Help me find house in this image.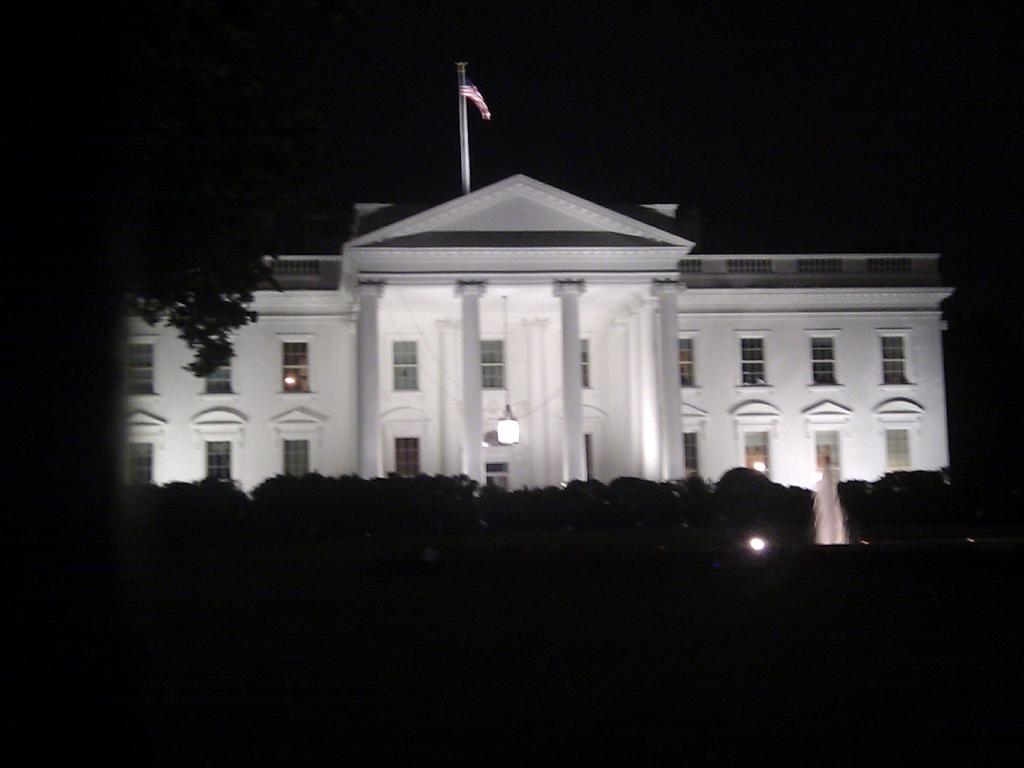
Found it: x1=120 y1=166 x2=957 y2=503.
